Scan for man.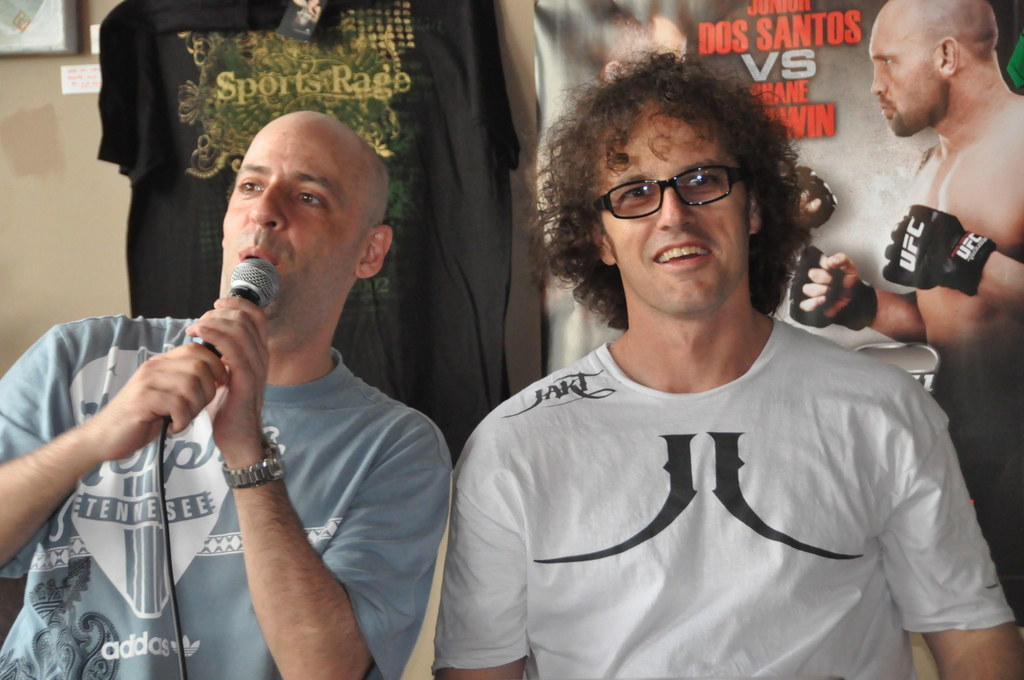
Scan result: (left=785, top=0, right=1023, bottom=361).
